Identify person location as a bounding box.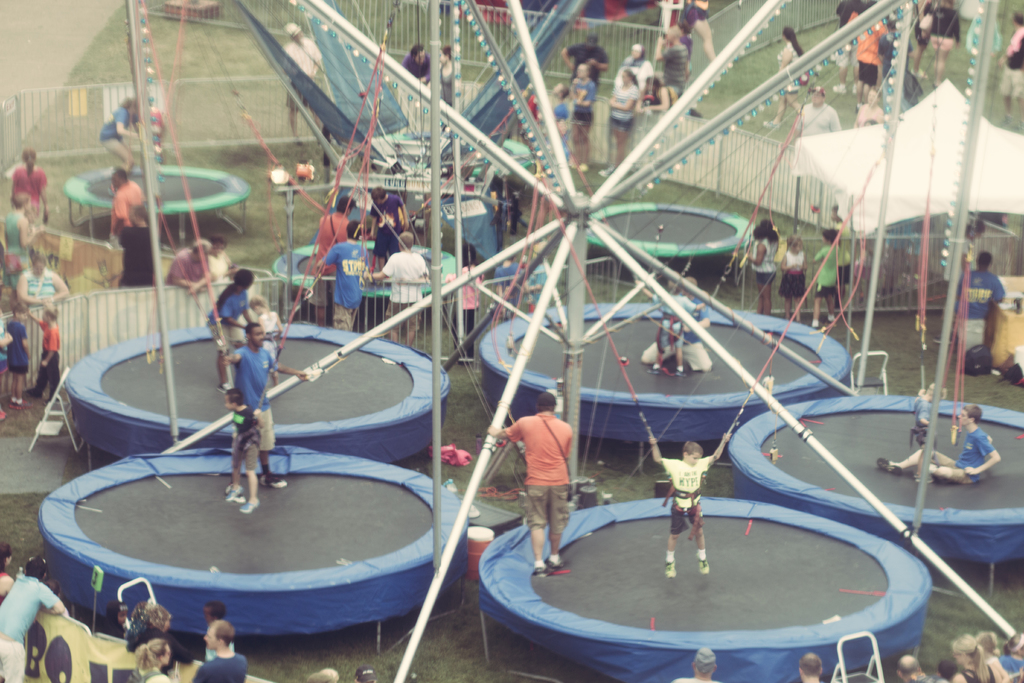
BBox(130, 599, 173, 650).
